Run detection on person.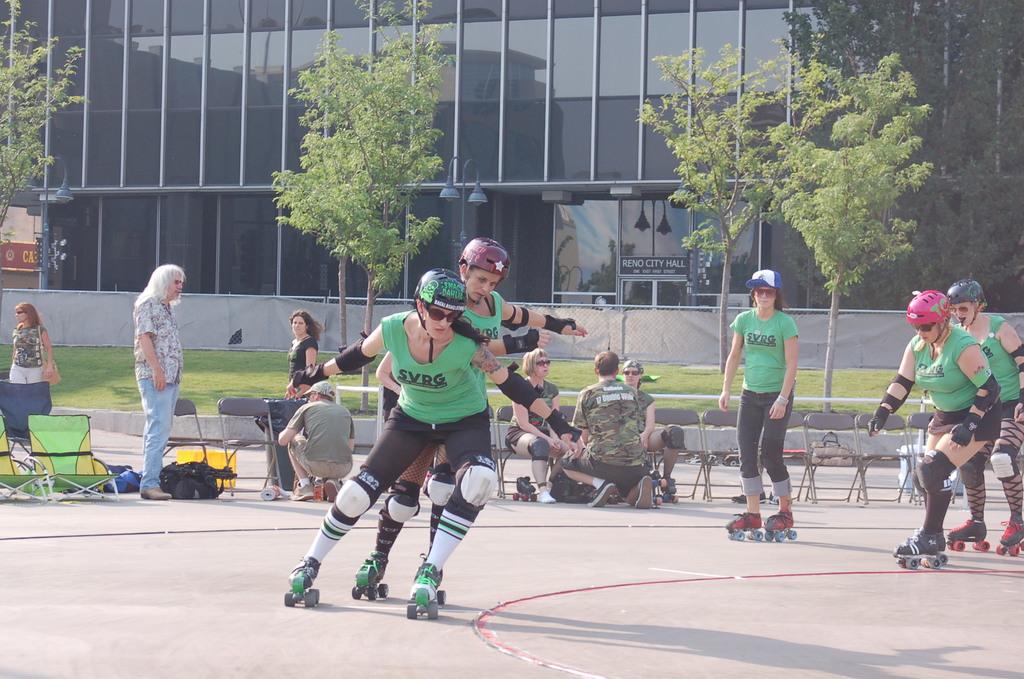
Result: Rect(559, 351, 652, 510).
